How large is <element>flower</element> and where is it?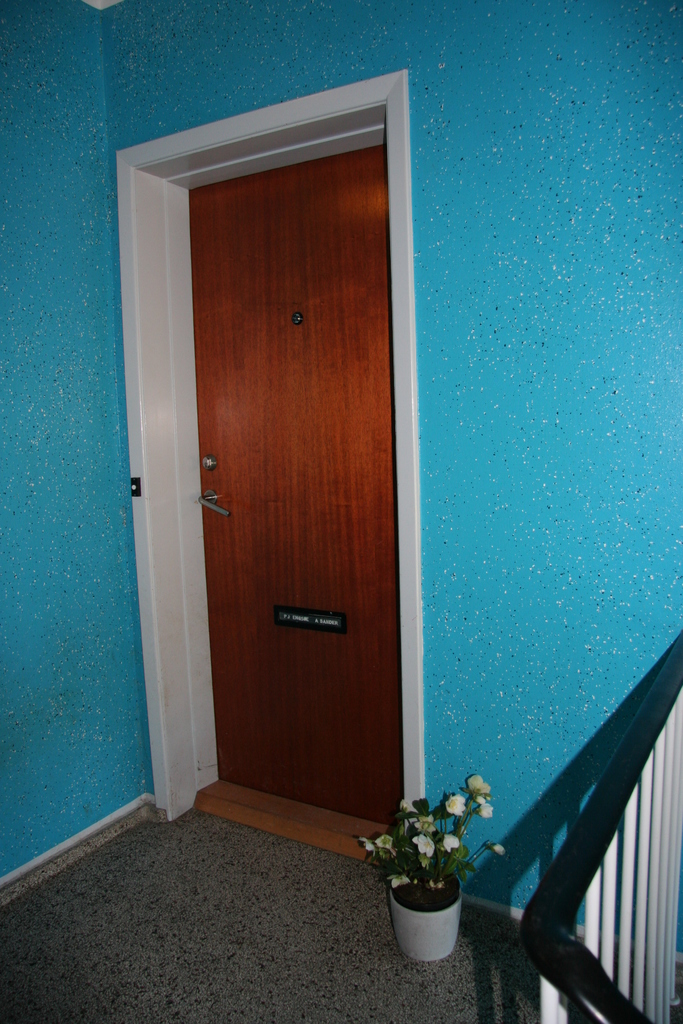
Bounding box: {"x1": 468, "y1": 778, "x2": 498, "y2": 799}.
